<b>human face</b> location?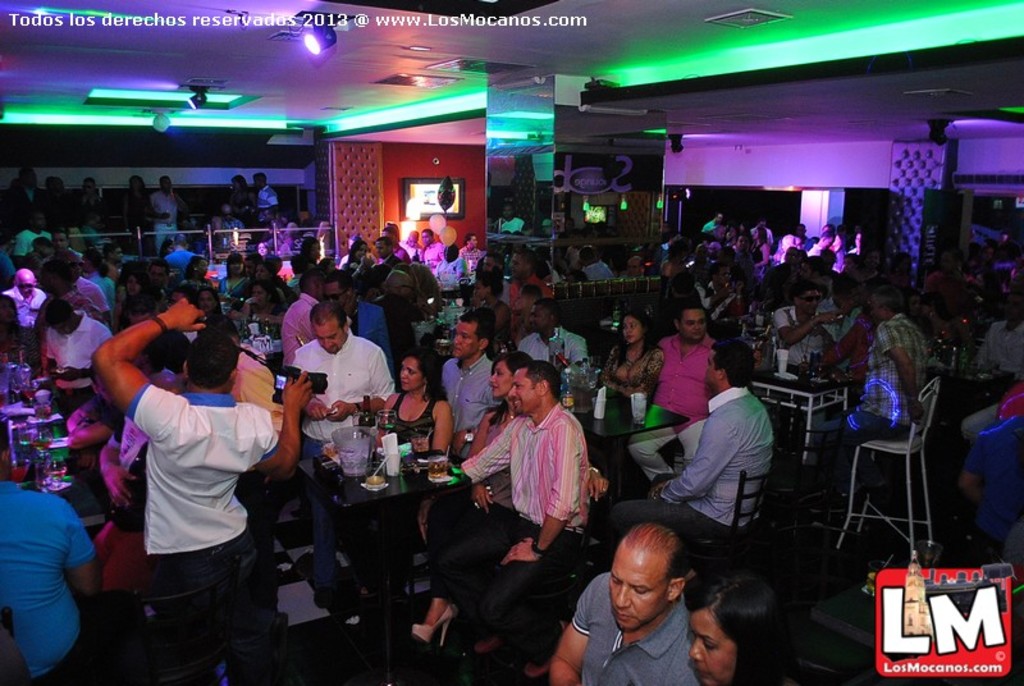
x1=221, y1=255, x2=243, y2=275
